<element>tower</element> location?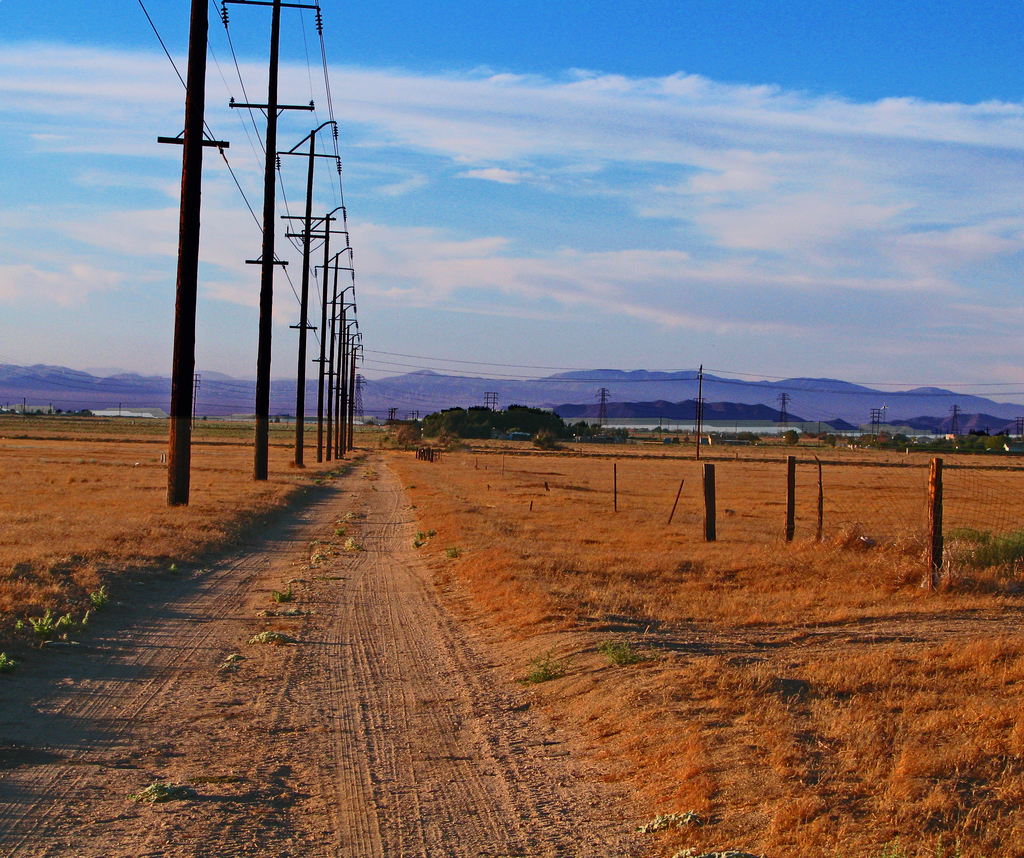
673,355,723,460
